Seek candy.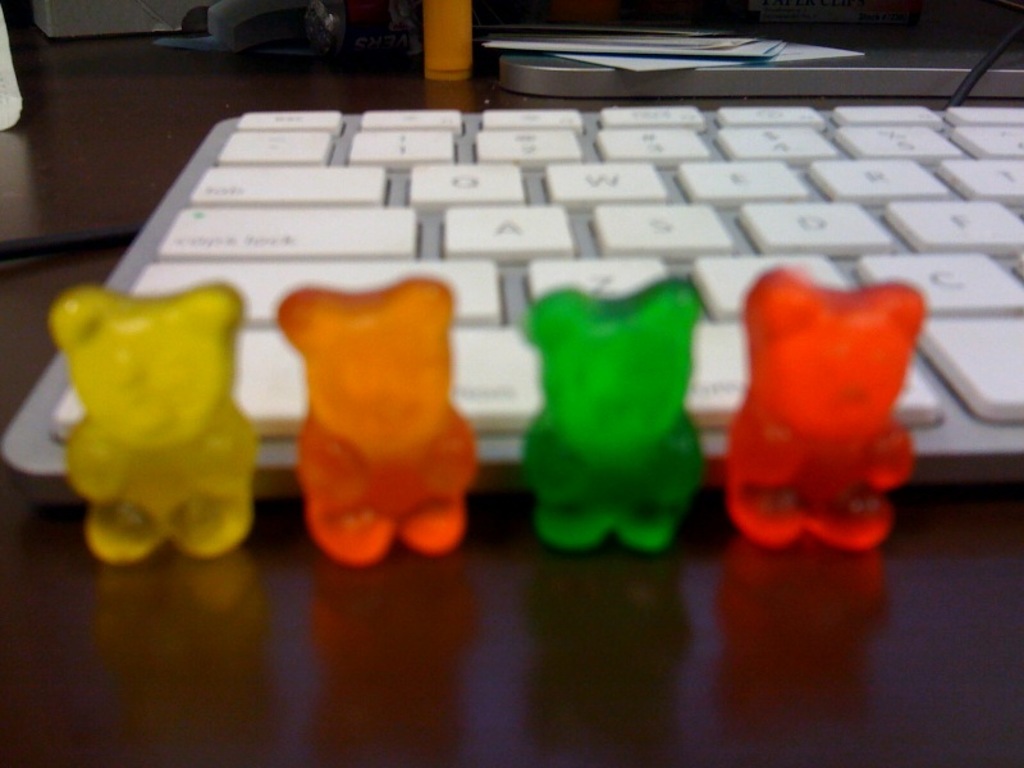
(279, 275, 483, 568).
